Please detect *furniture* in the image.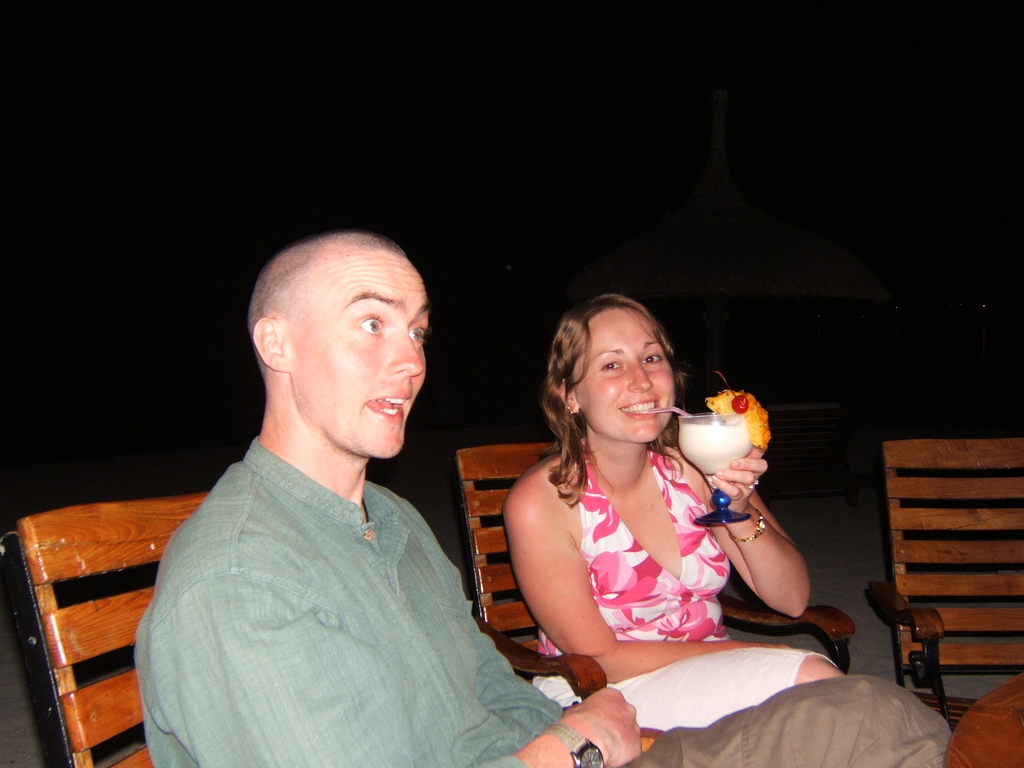
<region>15, 490, 213, 767</region>.
